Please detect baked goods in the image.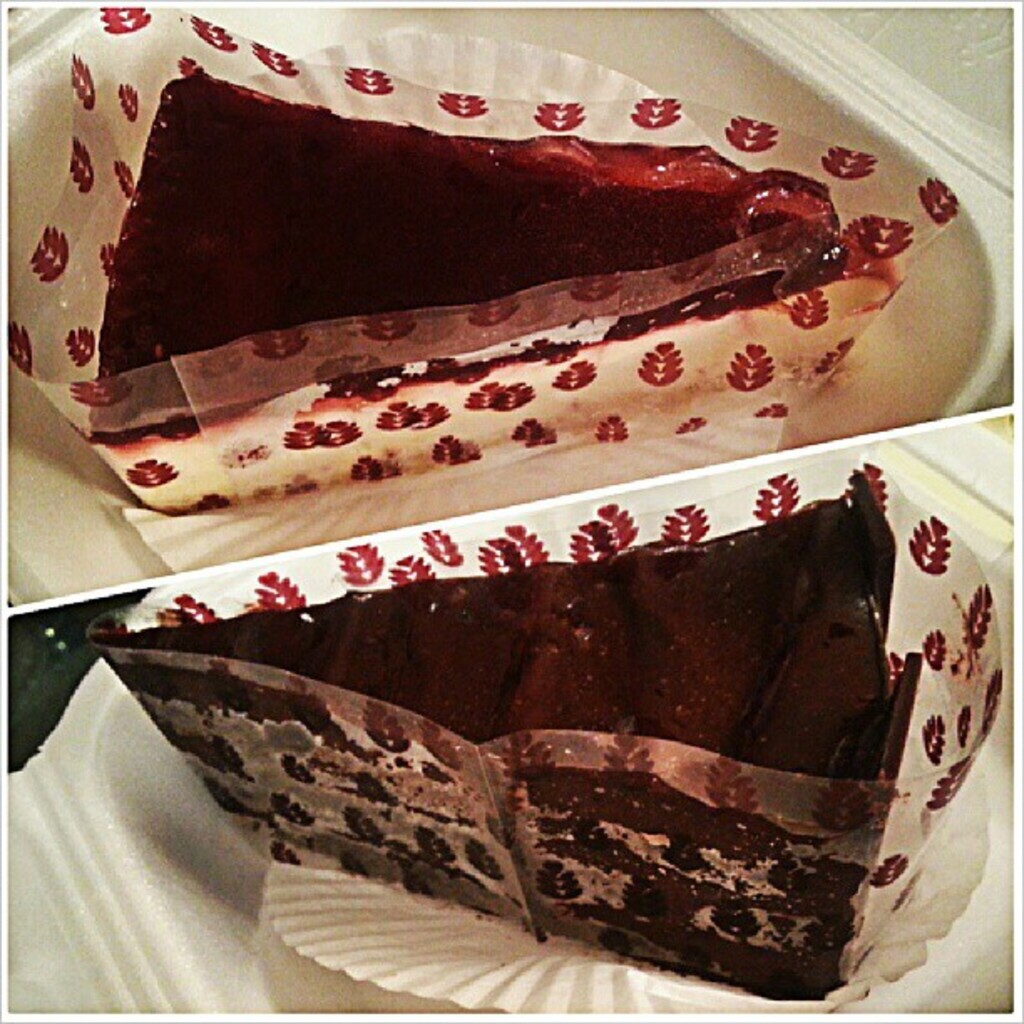
<bbox>85, 467, 924, 1002</bbox>.
